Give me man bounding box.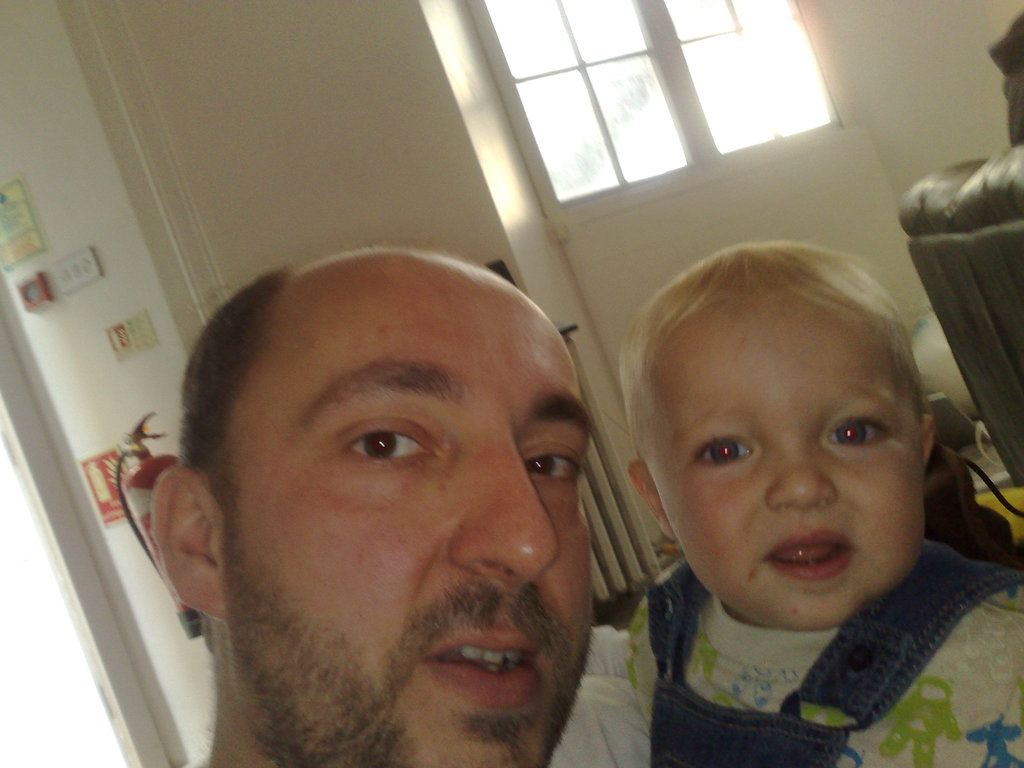
<region>145, 262, 632, 767</region>.
